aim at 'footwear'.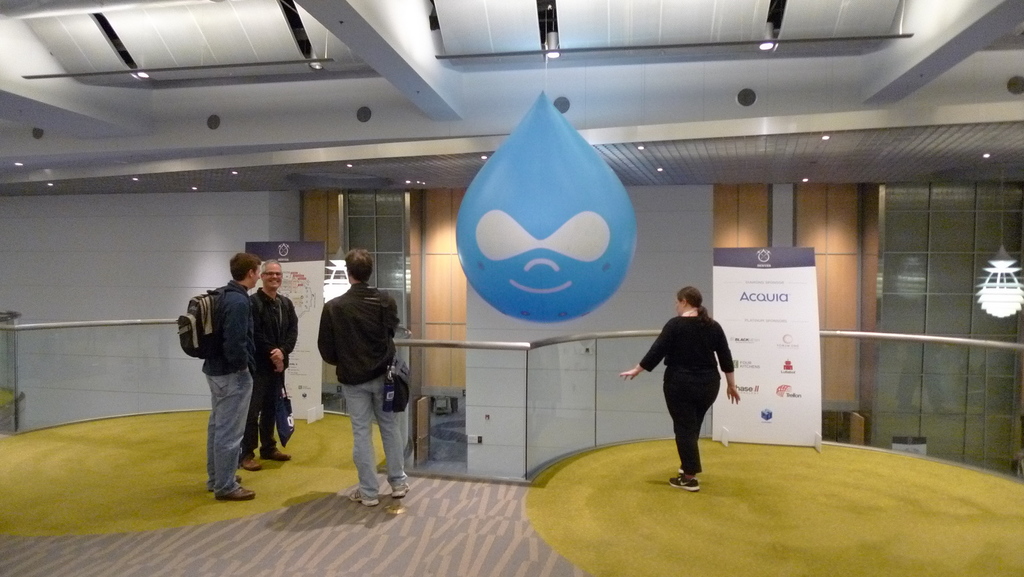
Aimed at locate(218, 484, 257, 501).
